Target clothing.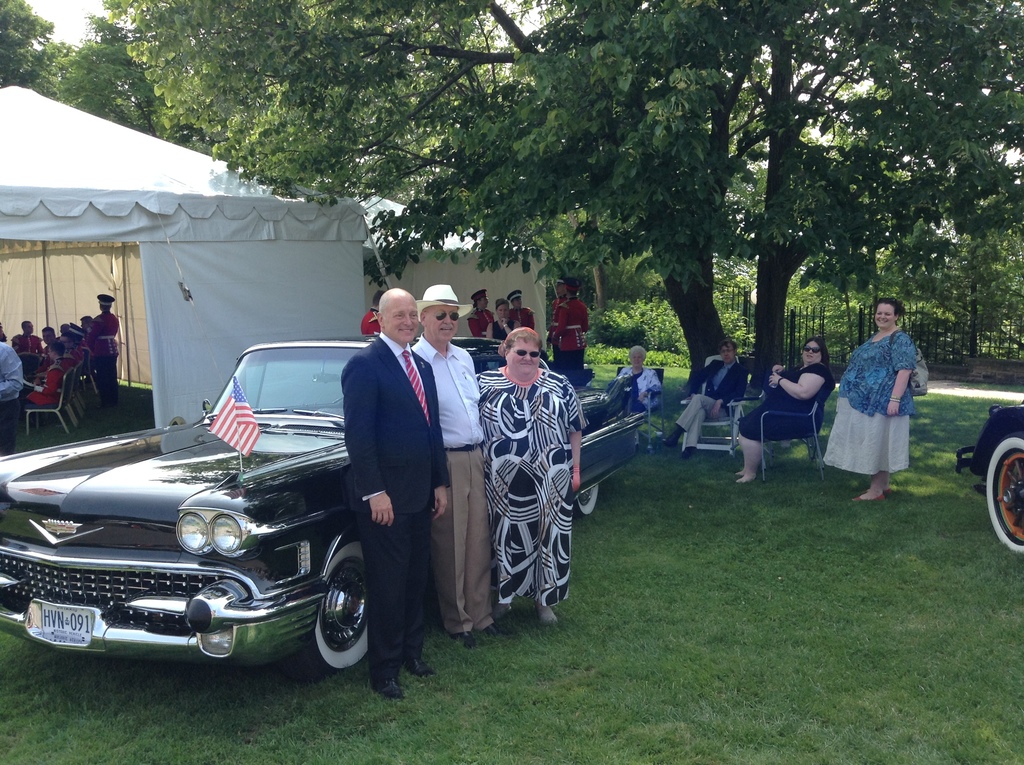
Target region: 477, 366, 589, 608.
